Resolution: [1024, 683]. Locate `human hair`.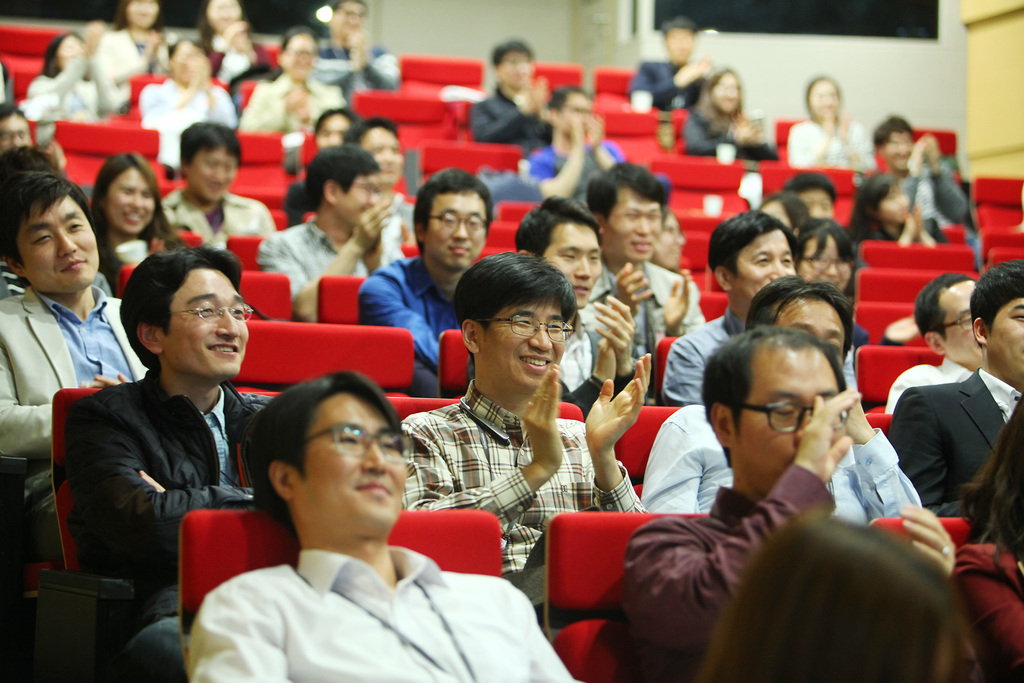
bbox(718, 511, 975, 682).
